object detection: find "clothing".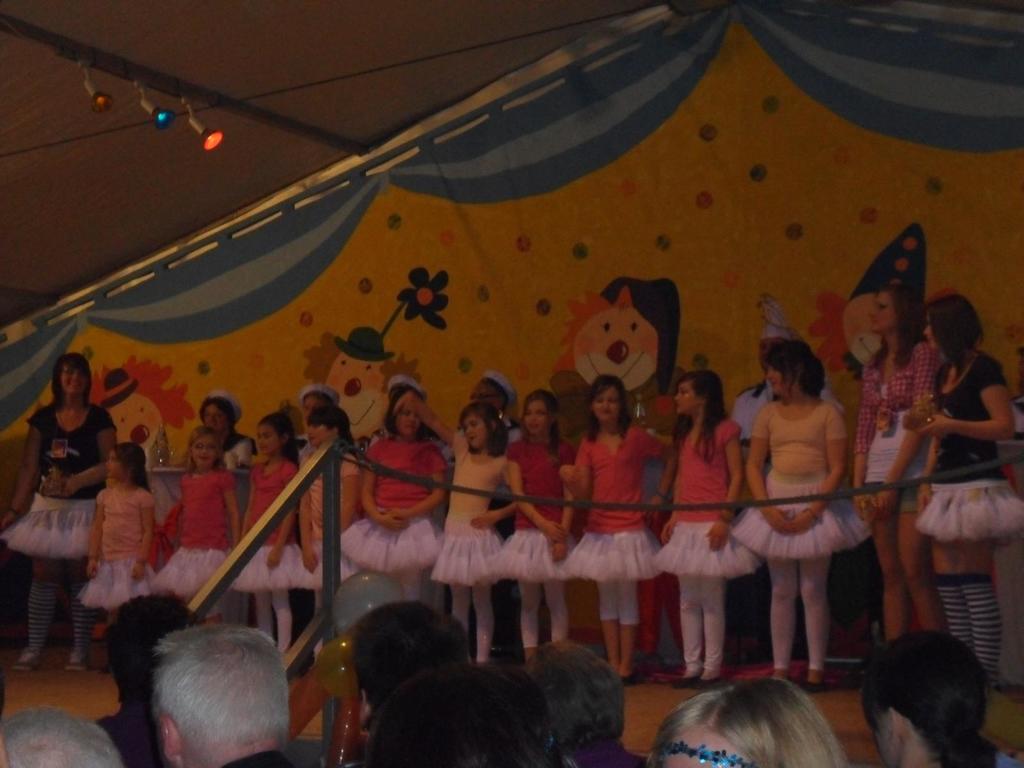
<region>6, 397, 121, 561</region>.
